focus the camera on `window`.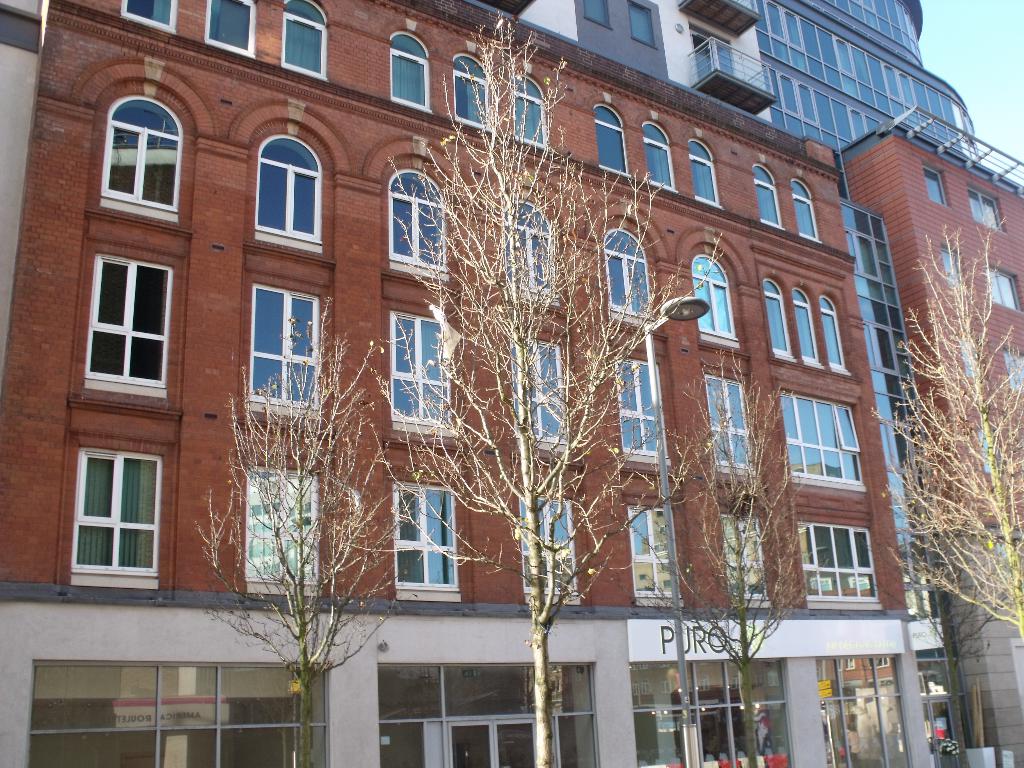
Focus region: locate(113, 93, 168, 218).
